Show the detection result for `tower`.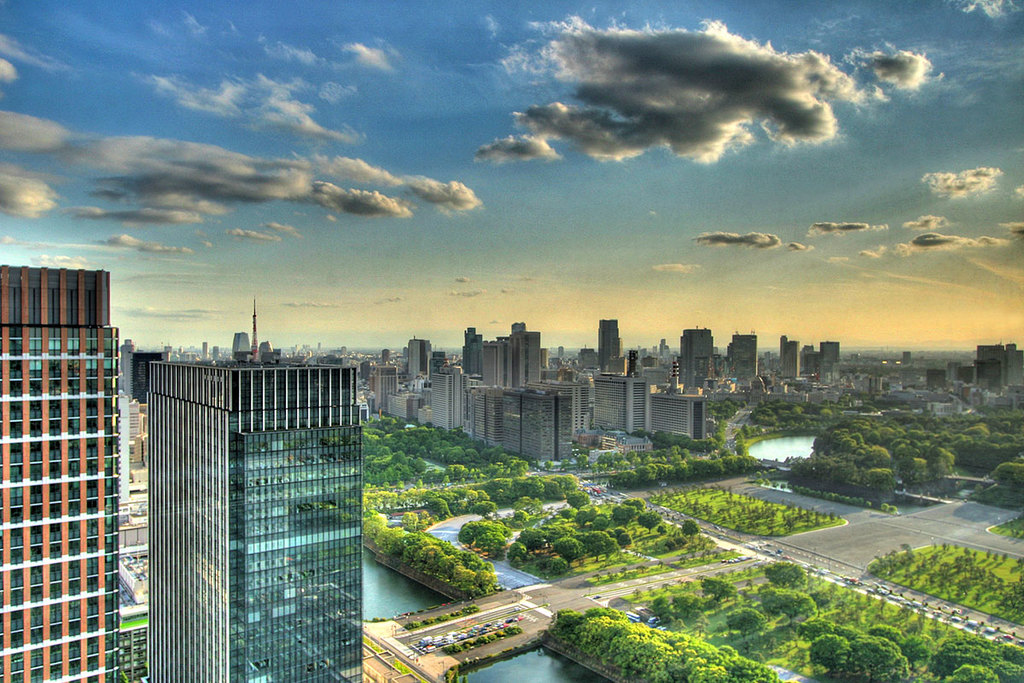
locate(820, 340, 837, 387).
